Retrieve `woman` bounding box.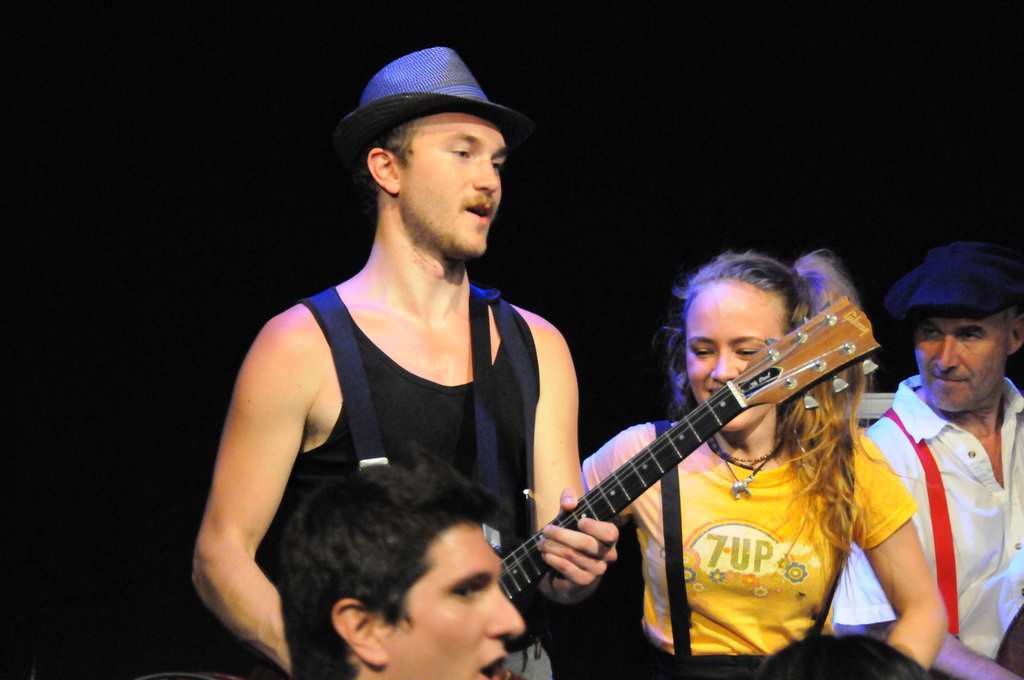
Bounding box: x1=582, y1=255, x2=949, y2=661.
